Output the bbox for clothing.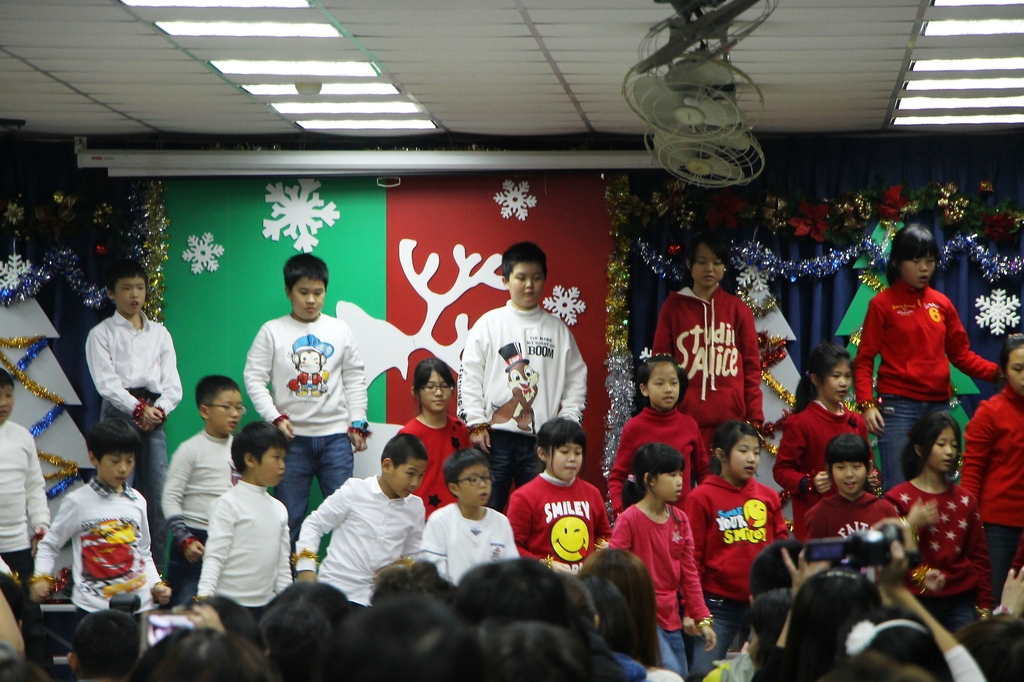
crop(0, 414, 50, 629).
